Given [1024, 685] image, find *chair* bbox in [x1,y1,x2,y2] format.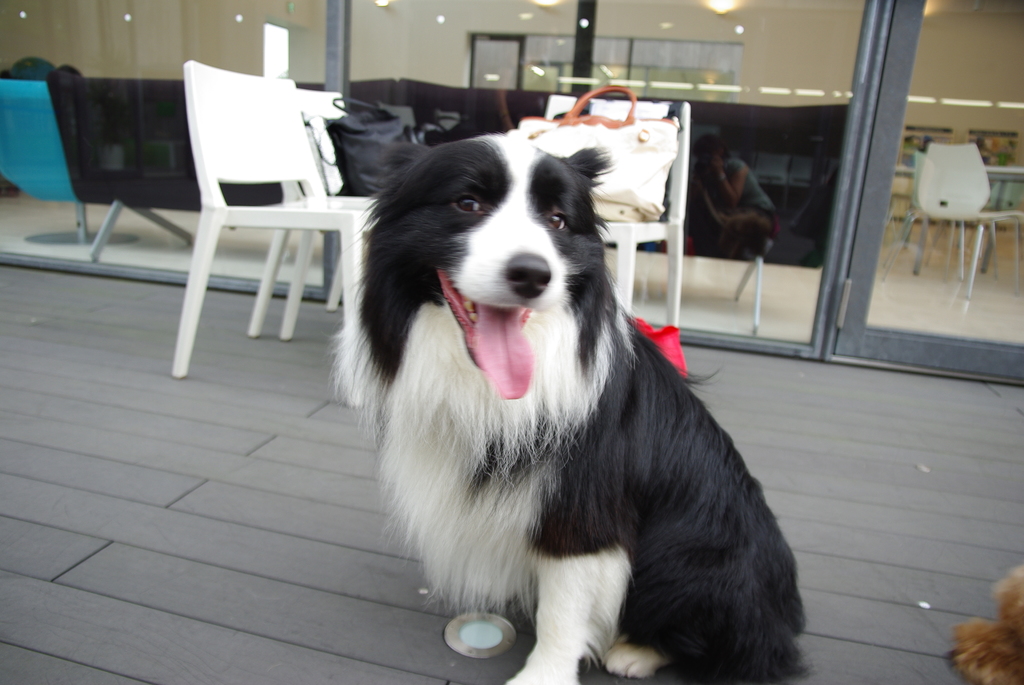
[51,71,211,260].
